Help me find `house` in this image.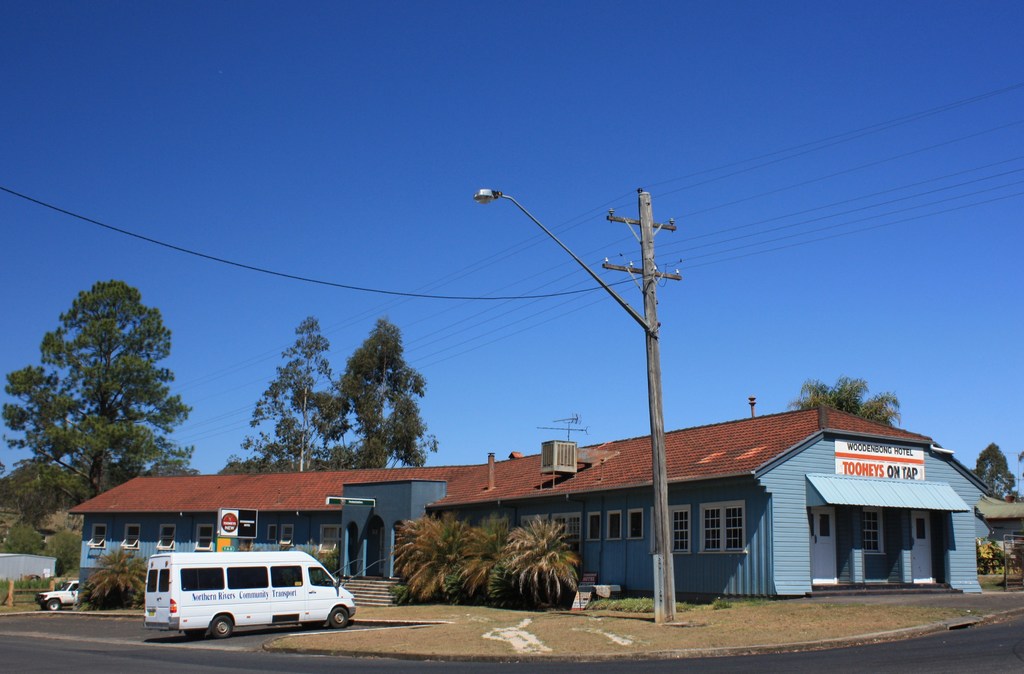
Found it: [x1=977, y1=495, x2=1023, y2=569].
